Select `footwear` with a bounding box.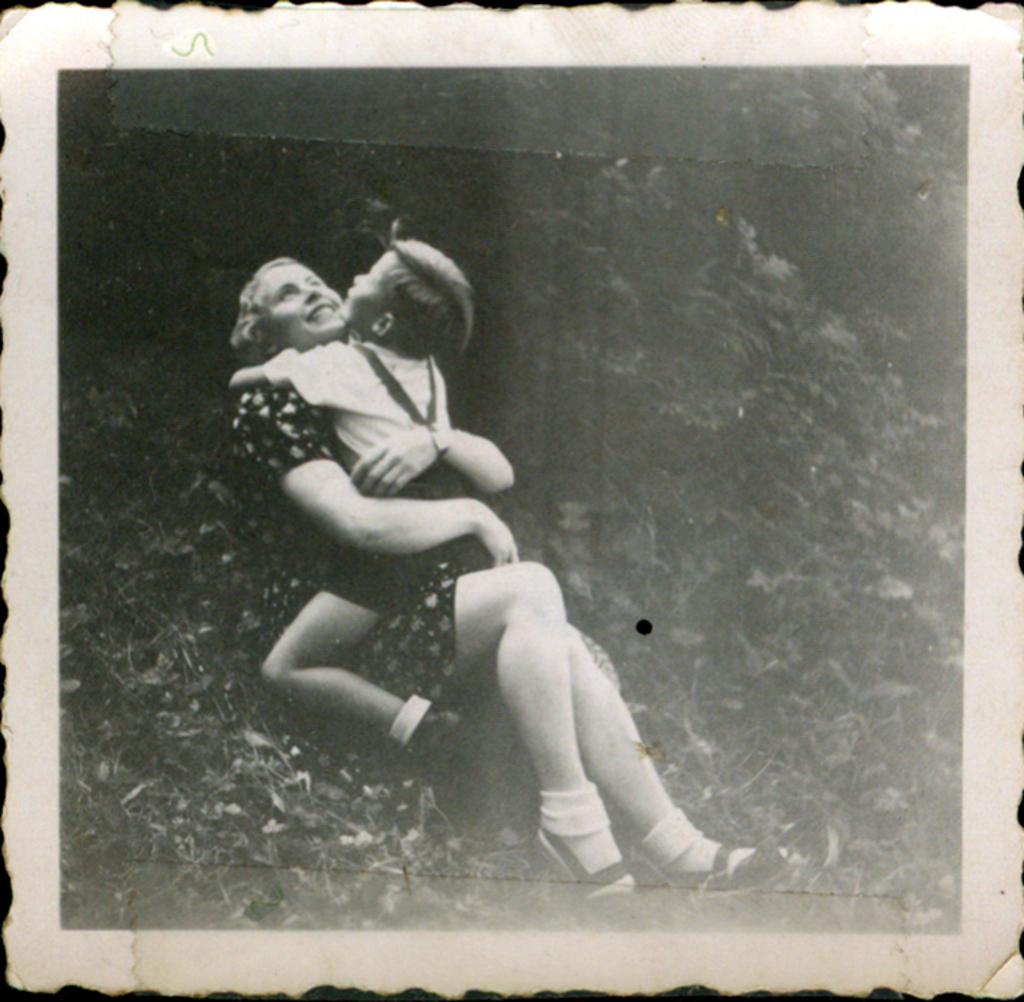
BBox(516, 783, 627, 884).
